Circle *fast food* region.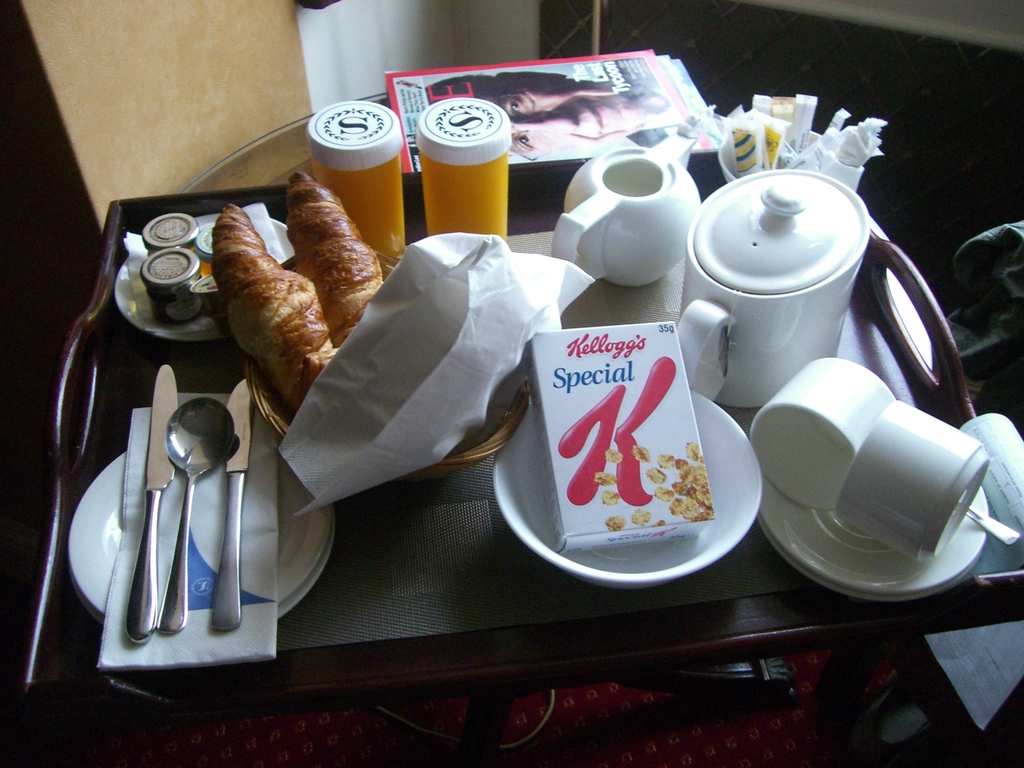
Region: (292, 169, 383, 341).
